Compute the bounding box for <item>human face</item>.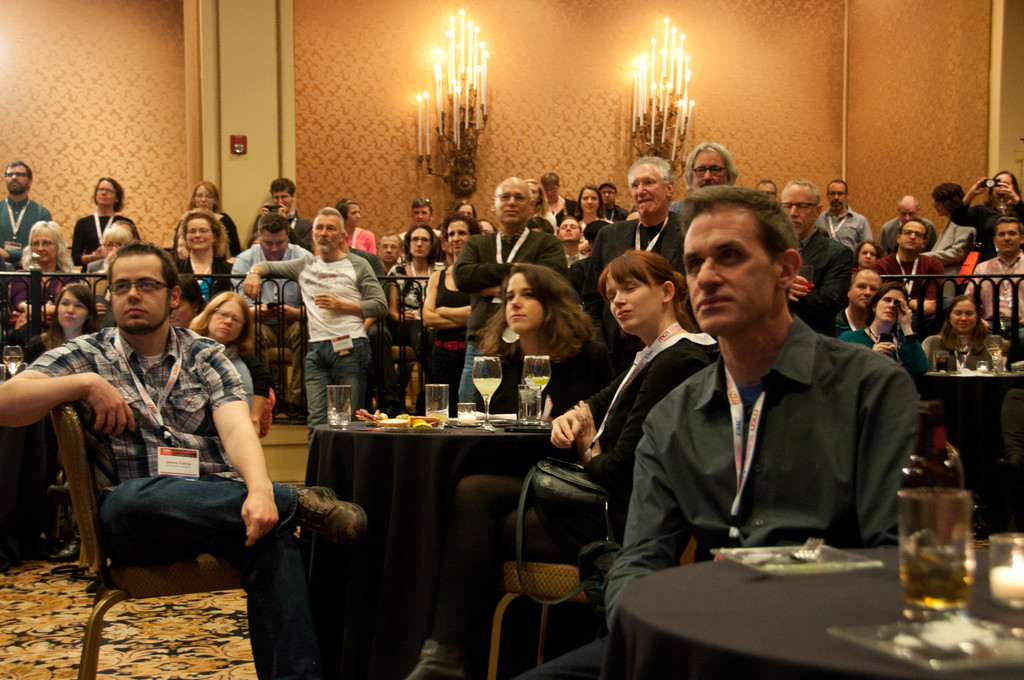
[x1=316, y1=205, x2=337, y2=259].
